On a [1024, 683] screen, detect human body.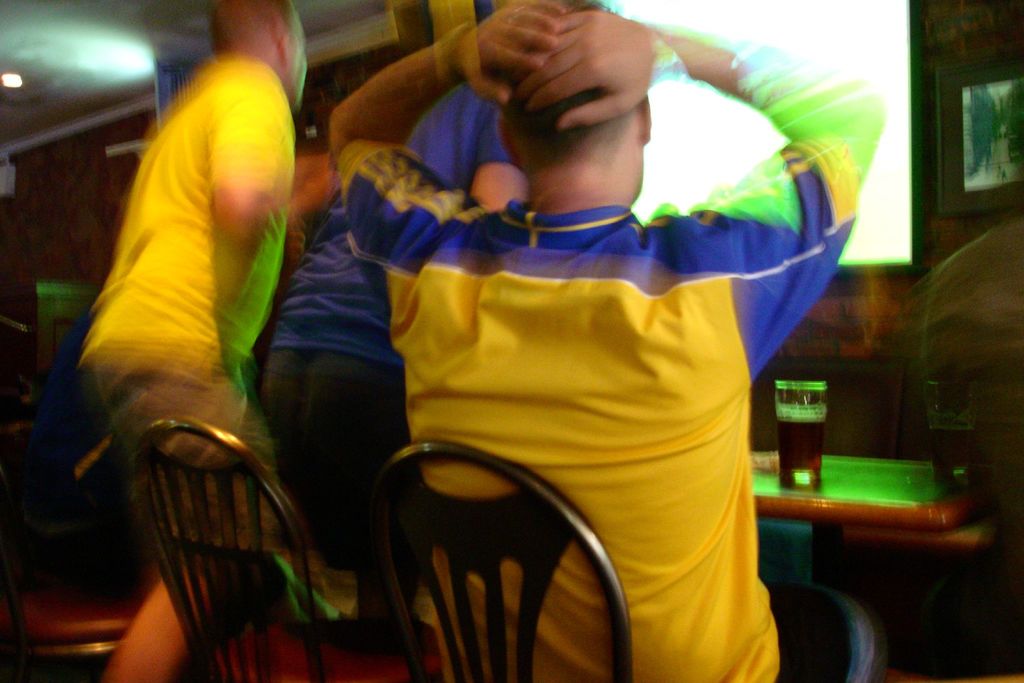
{"x1": 349, "y1": 4, "x2": 848, "y2": 655}.
